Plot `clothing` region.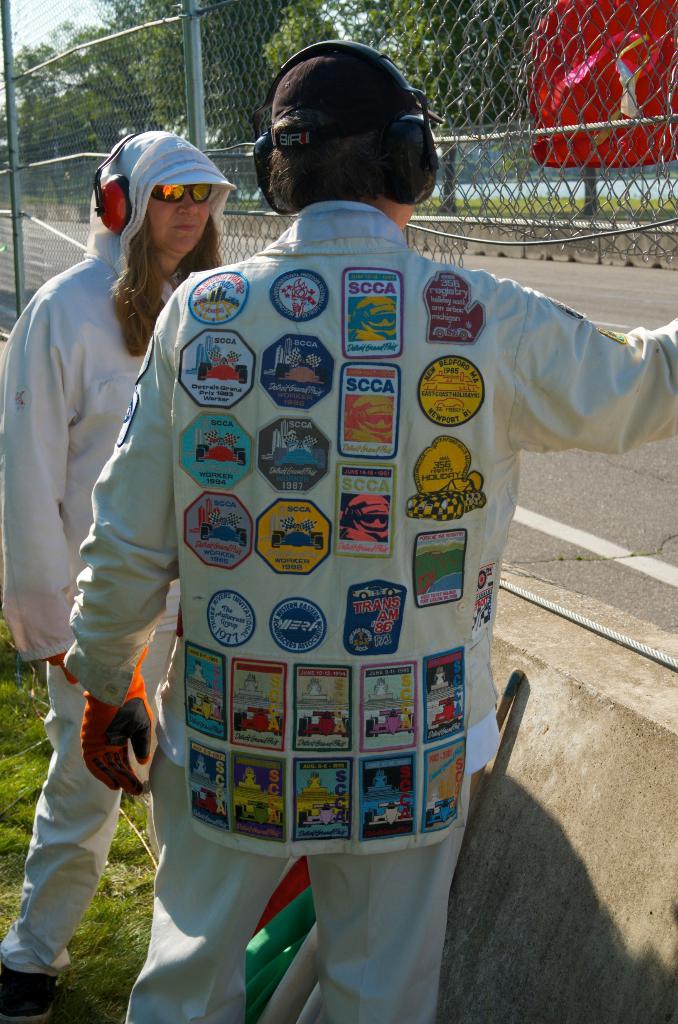
Plotted at 117 141 574 961.
